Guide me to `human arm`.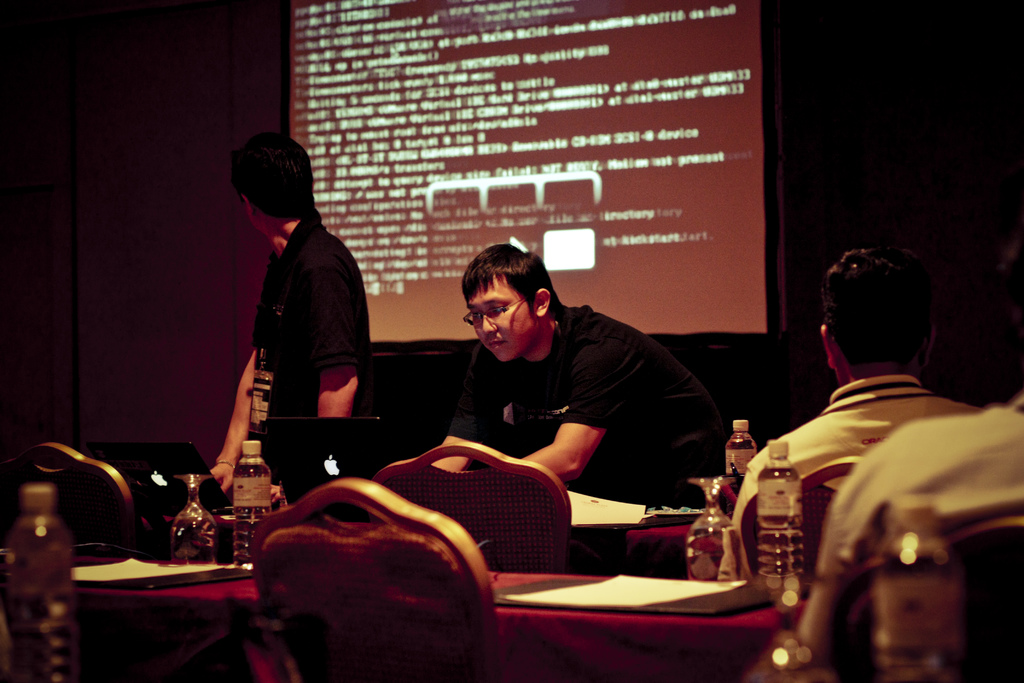
Guidance: {"left": 305, "top": 344, "right": 363, "bottom": 422}.
